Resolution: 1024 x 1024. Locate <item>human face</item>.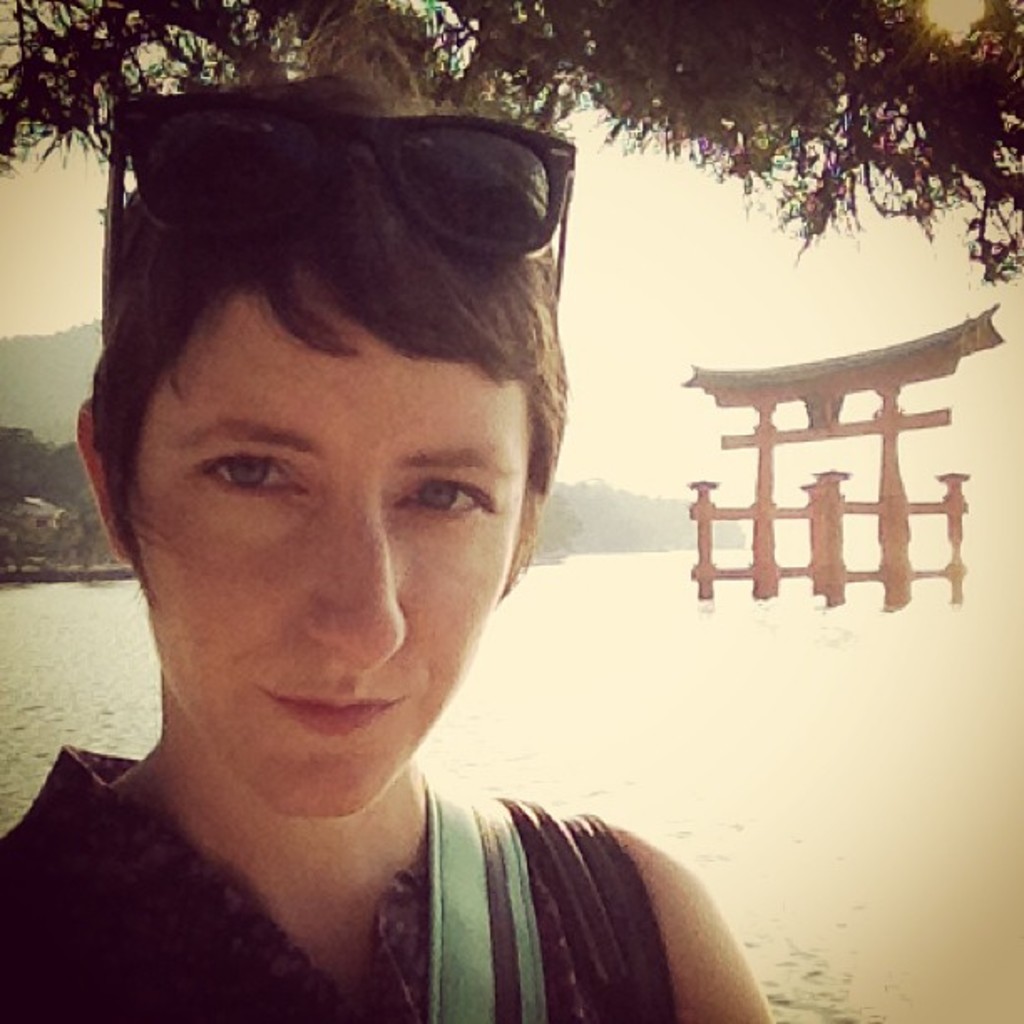
locate(115, 288, 529, 822).
